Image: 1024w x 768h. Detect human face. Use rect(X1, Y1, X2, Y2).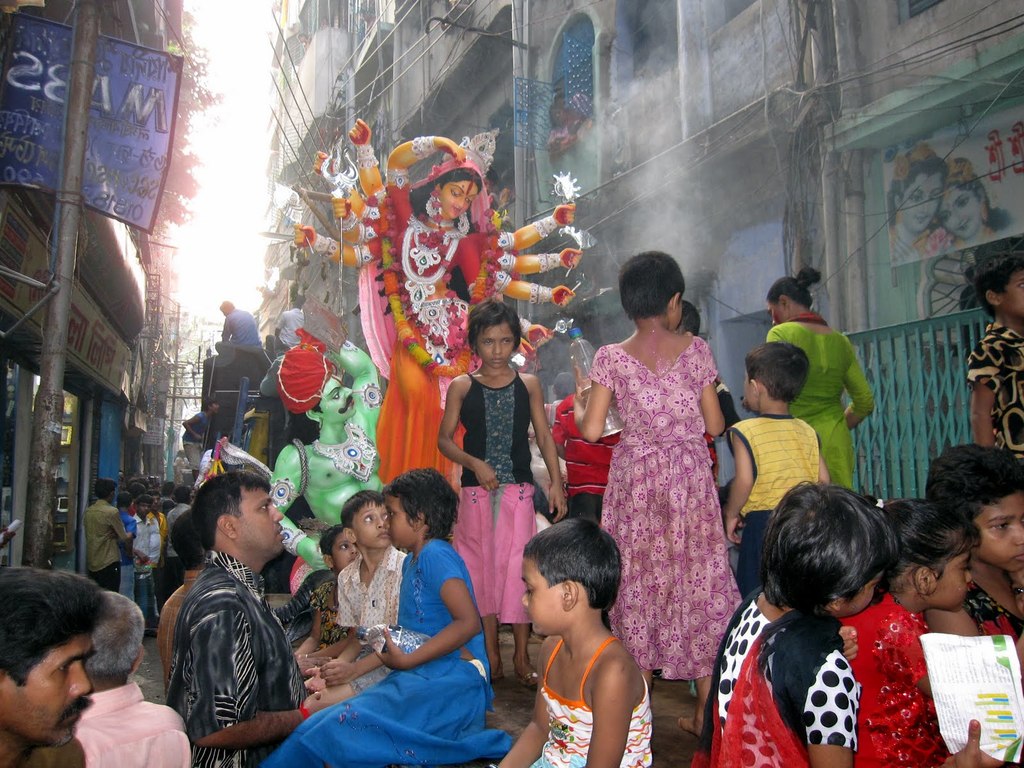
rect(477, 321, 515, 374).
